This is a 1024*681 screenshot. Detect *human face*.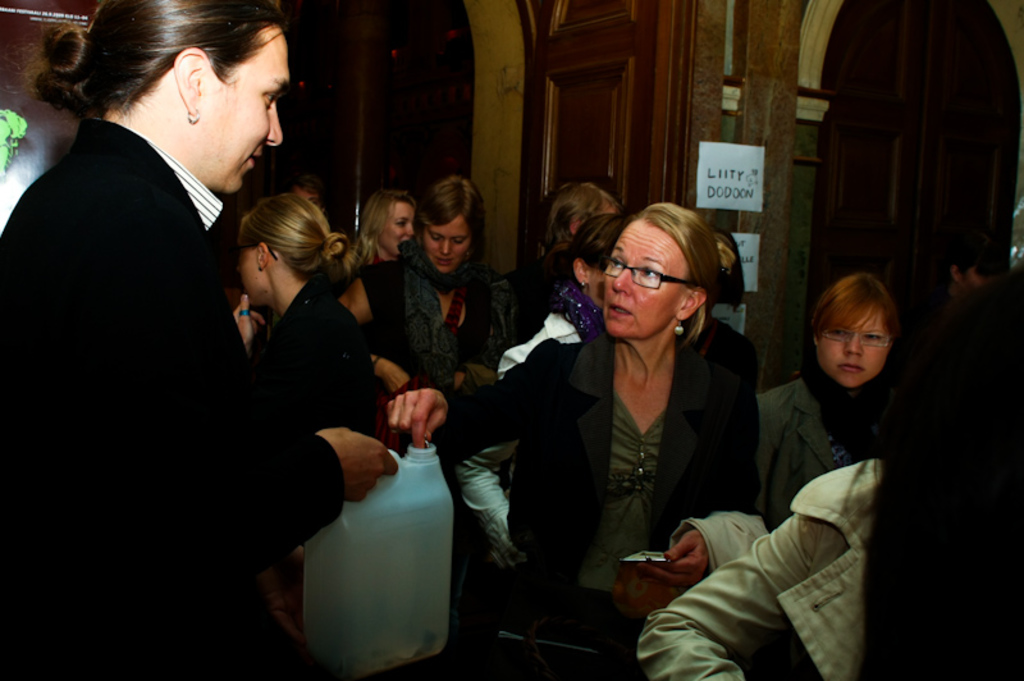
<region>385, 200, 417, 255</region>.
